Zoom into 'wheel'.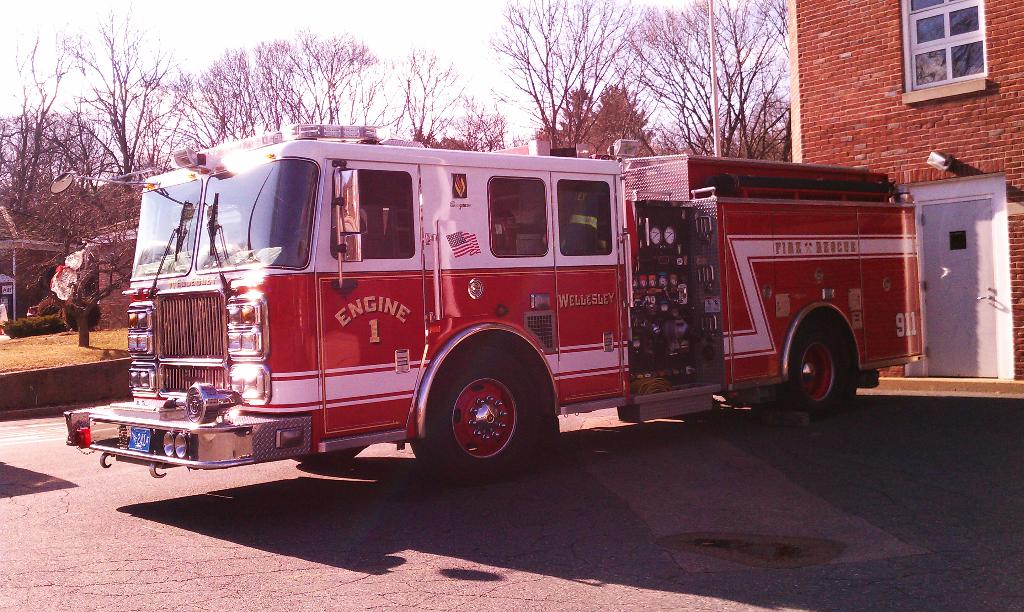
Zoom target: (left=292, top=442, right=367, bottom=465).
